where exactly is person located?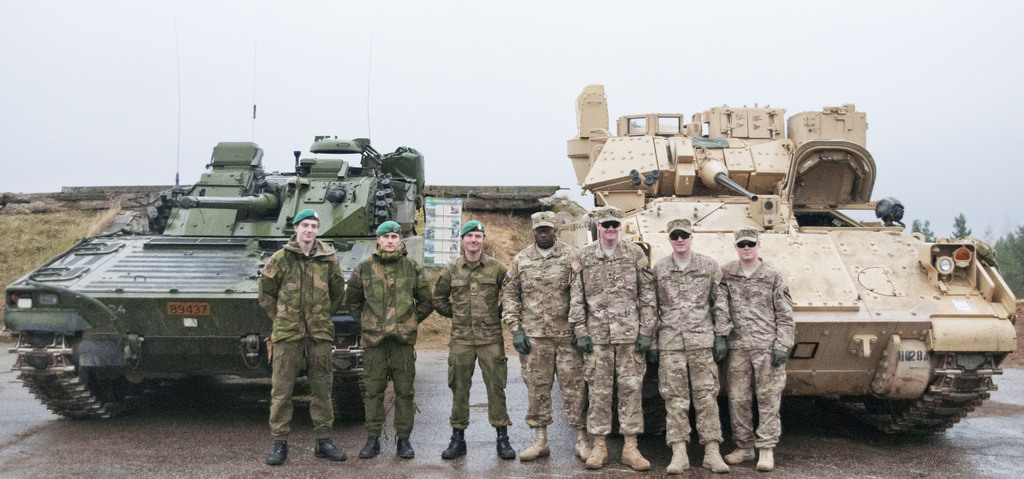
Its bounding box is Rect(719, 230, 792, 468).
